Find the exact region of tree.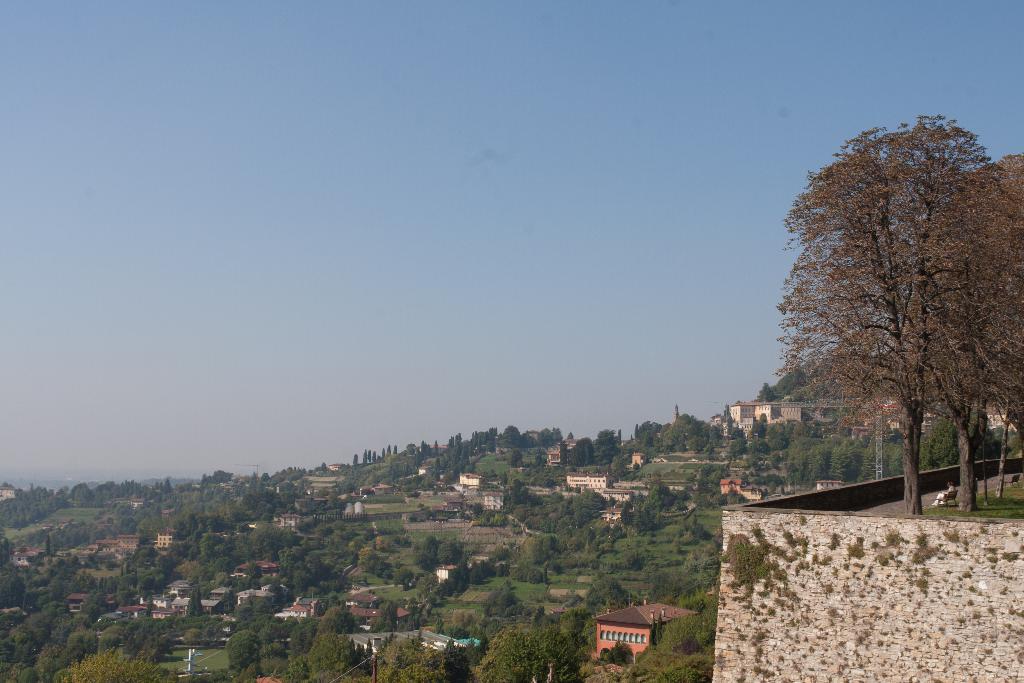
Exact region: l=732, t=435, r=753, b=457.
